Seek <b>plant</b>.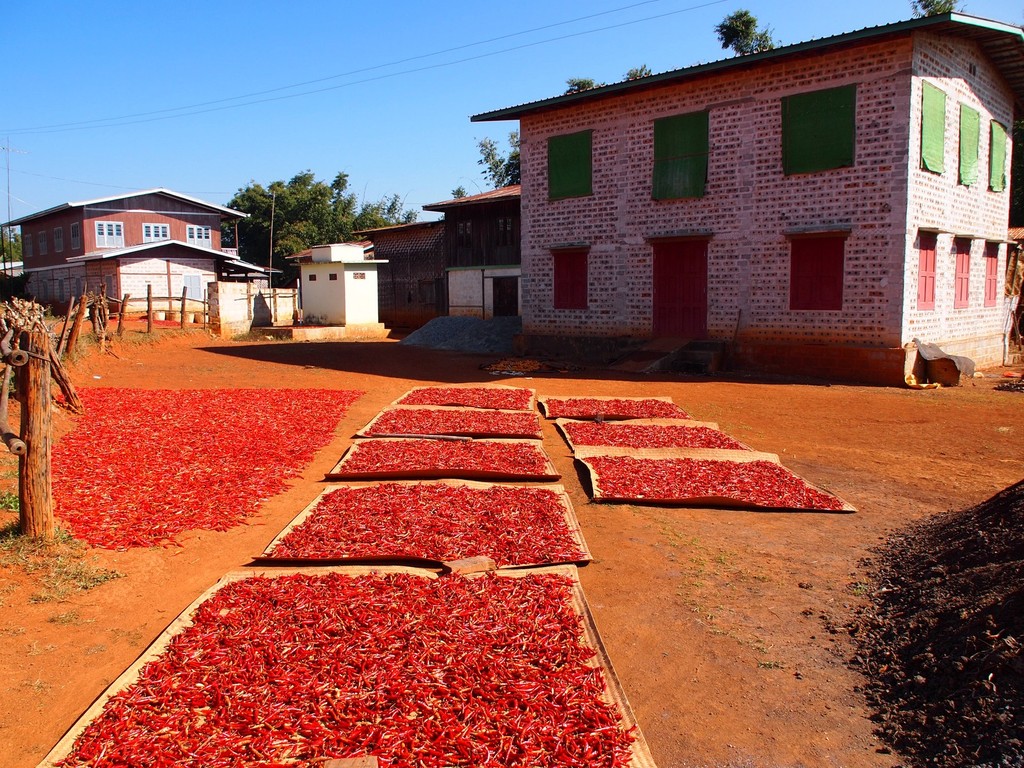
l=661, t=527, r=676, b=538.
